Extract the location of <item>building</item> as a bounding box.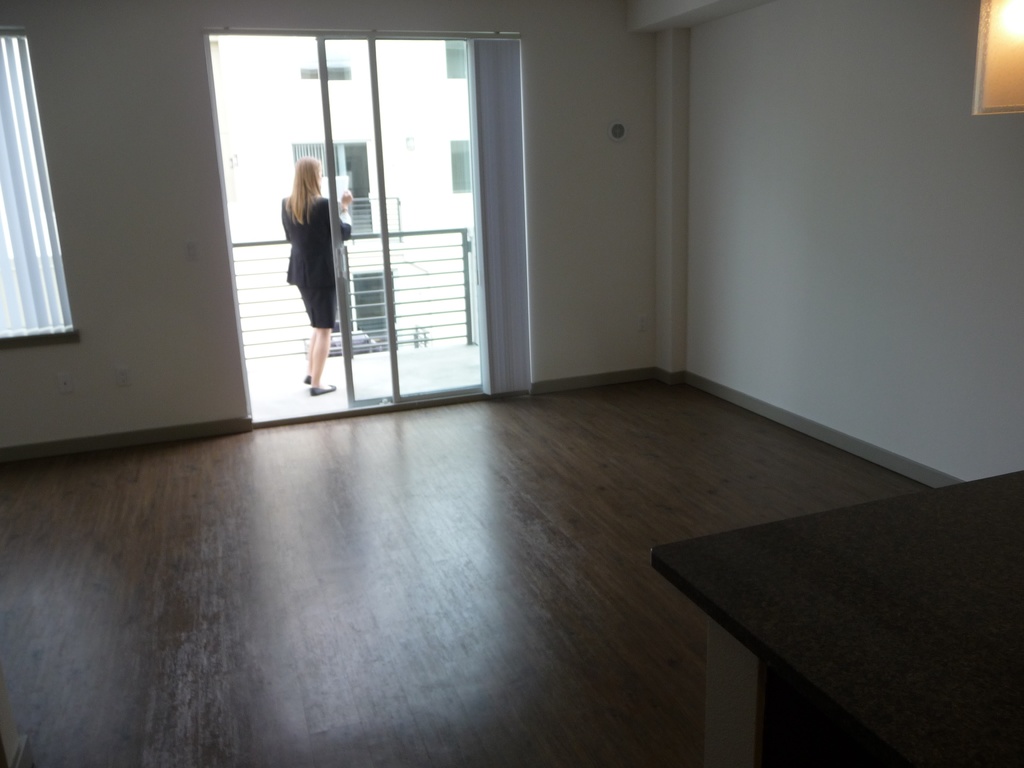
pyautogui.locateOnScreen(0, 2, 1023, 767).
